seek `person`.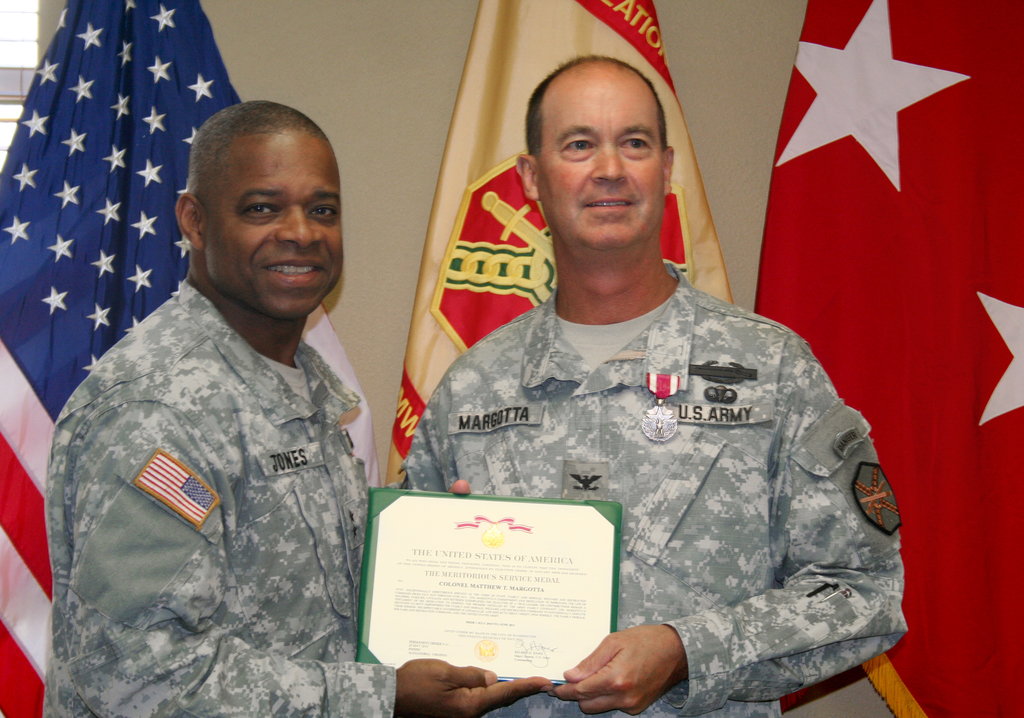
detection(67, 77, 408, 717).
